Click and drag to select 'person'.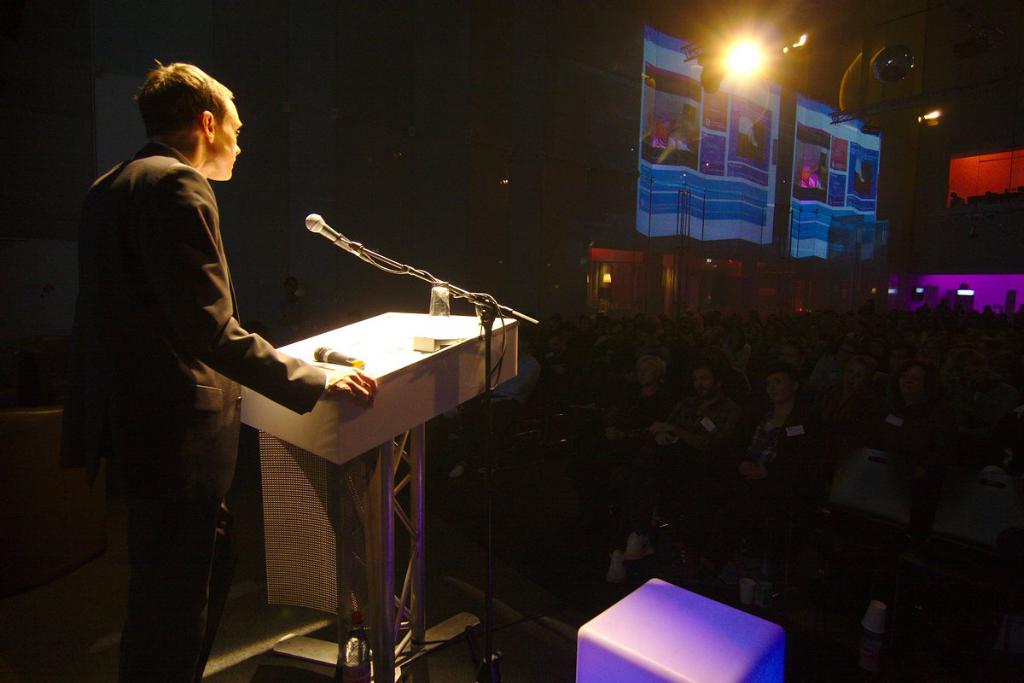
Selection: select_region(837, 353, 878, 435).
